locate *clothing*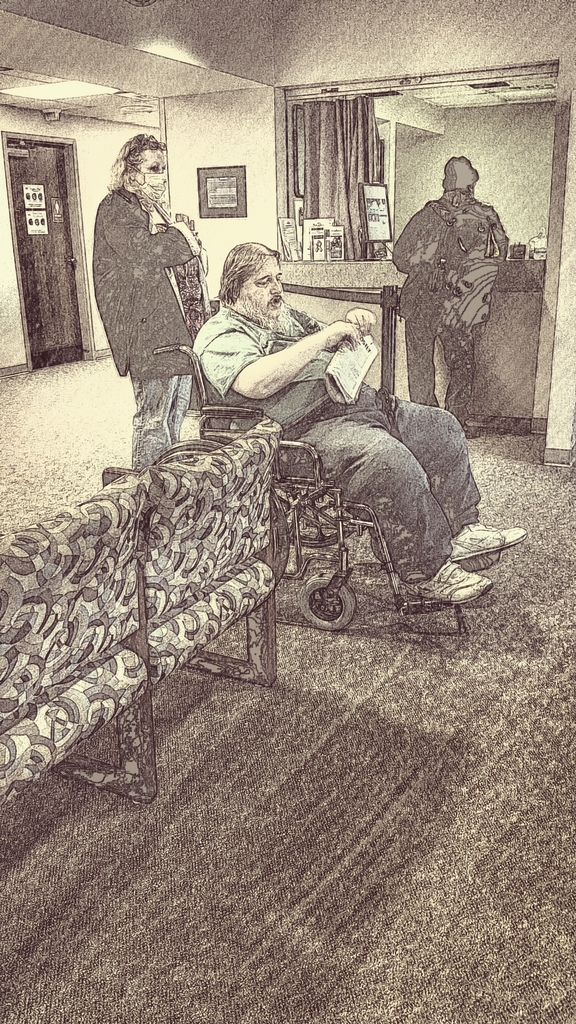
[190,298,484,583]
